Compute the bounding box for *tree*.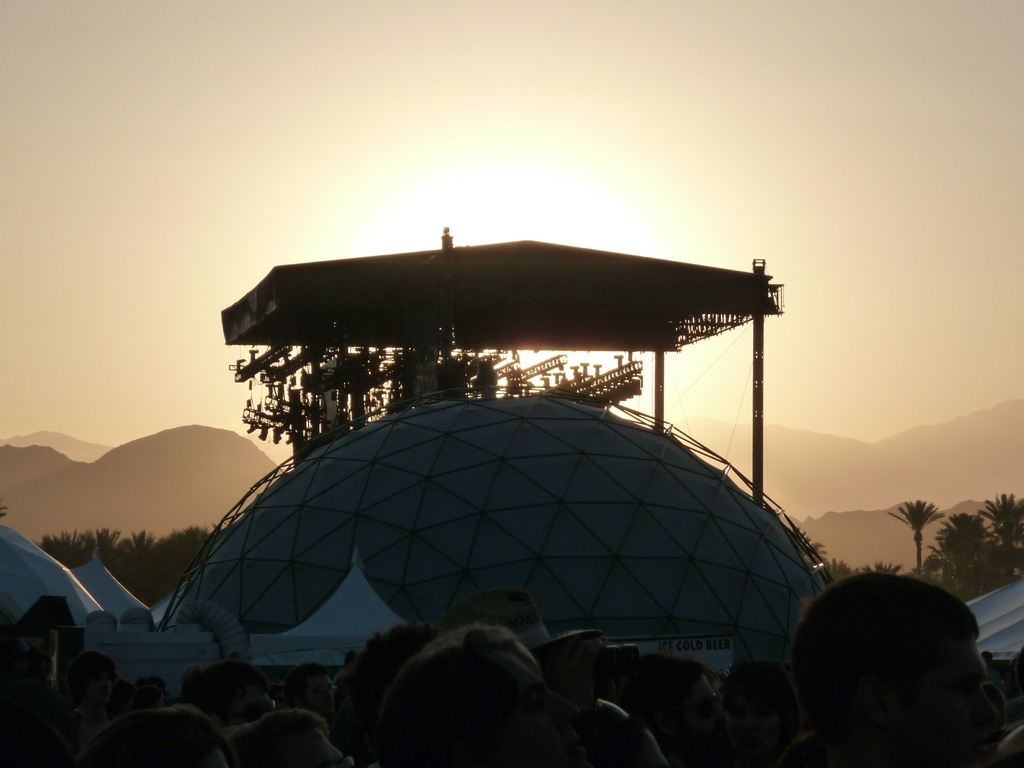
980,495,1023,574.
